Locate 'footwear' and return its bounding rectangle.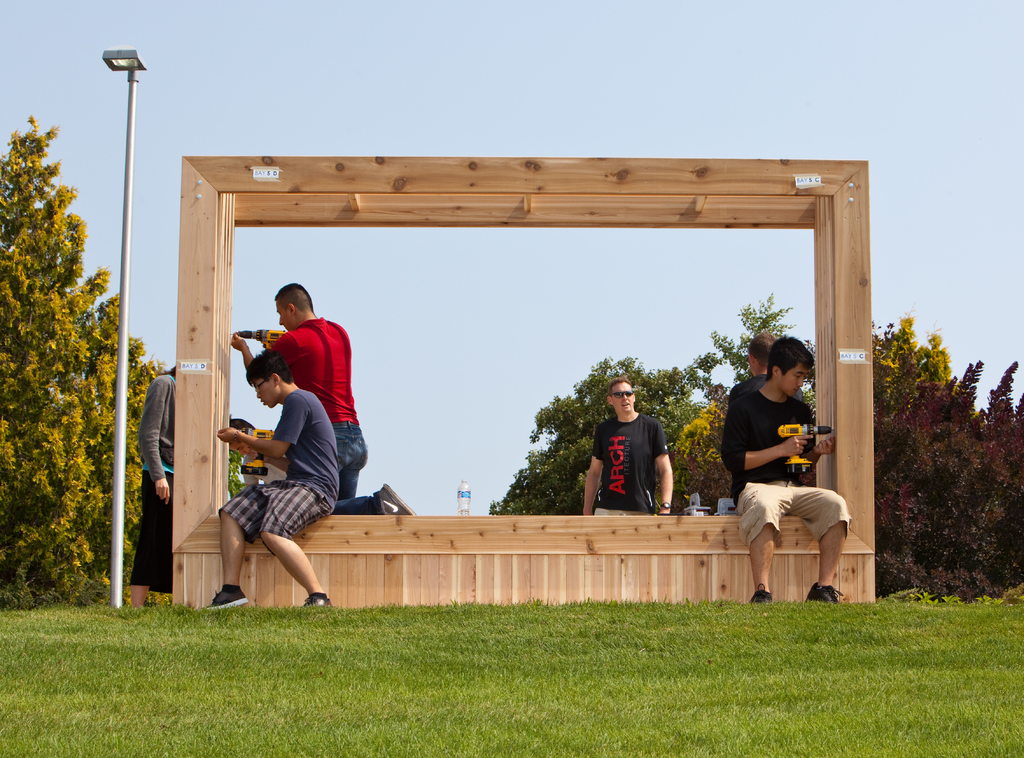
x1=301, y1=595, x2=332, y2=604.
